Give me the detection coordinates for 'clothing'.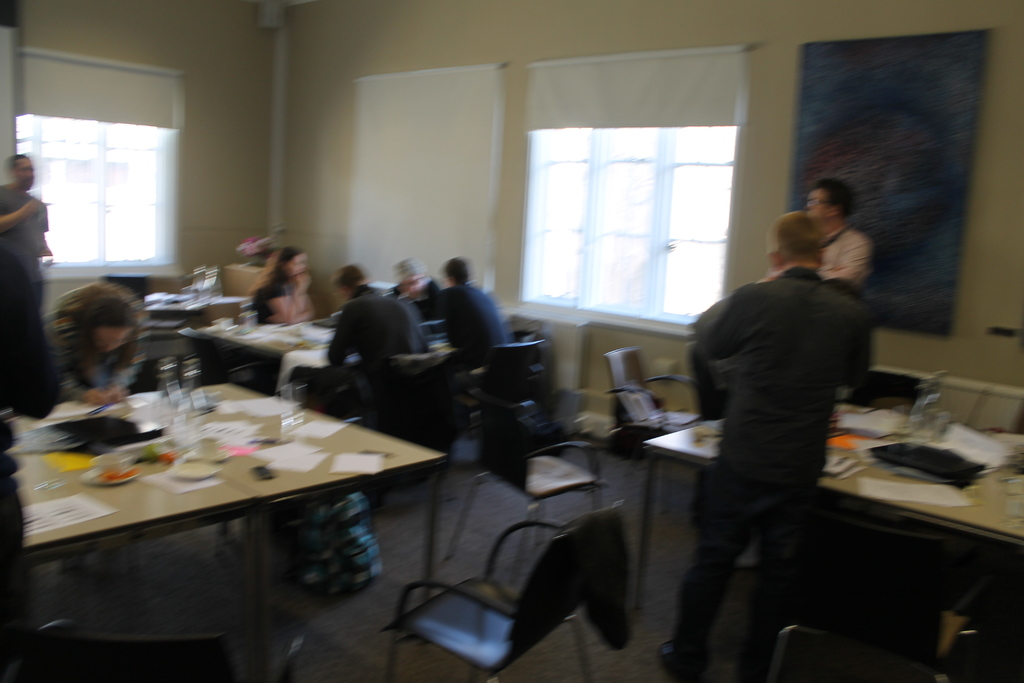
(left=324, top=274, right=425, bottom=420).
